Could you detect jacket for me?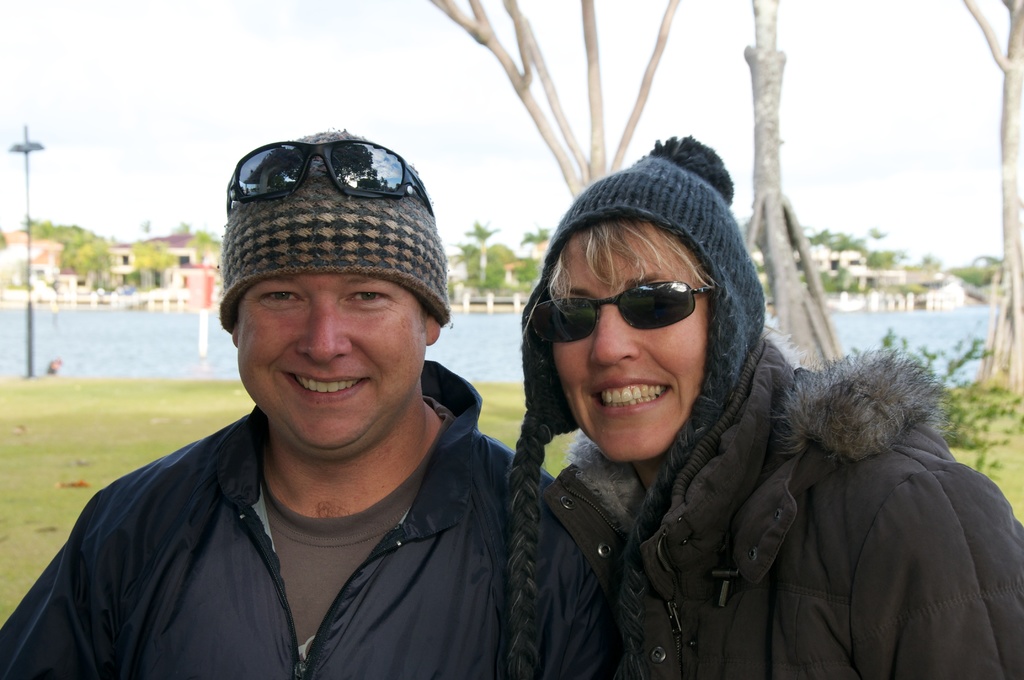
Detection result: 0, 355, 557, 679.
